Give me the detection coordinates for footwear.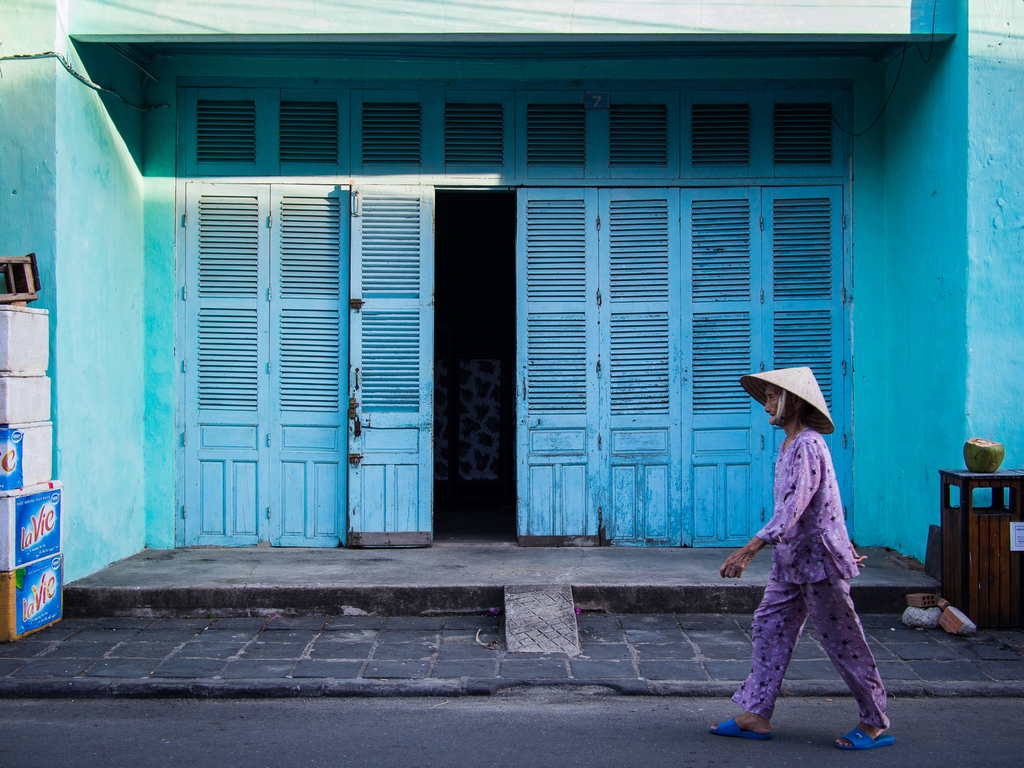
830,726,895,751.
